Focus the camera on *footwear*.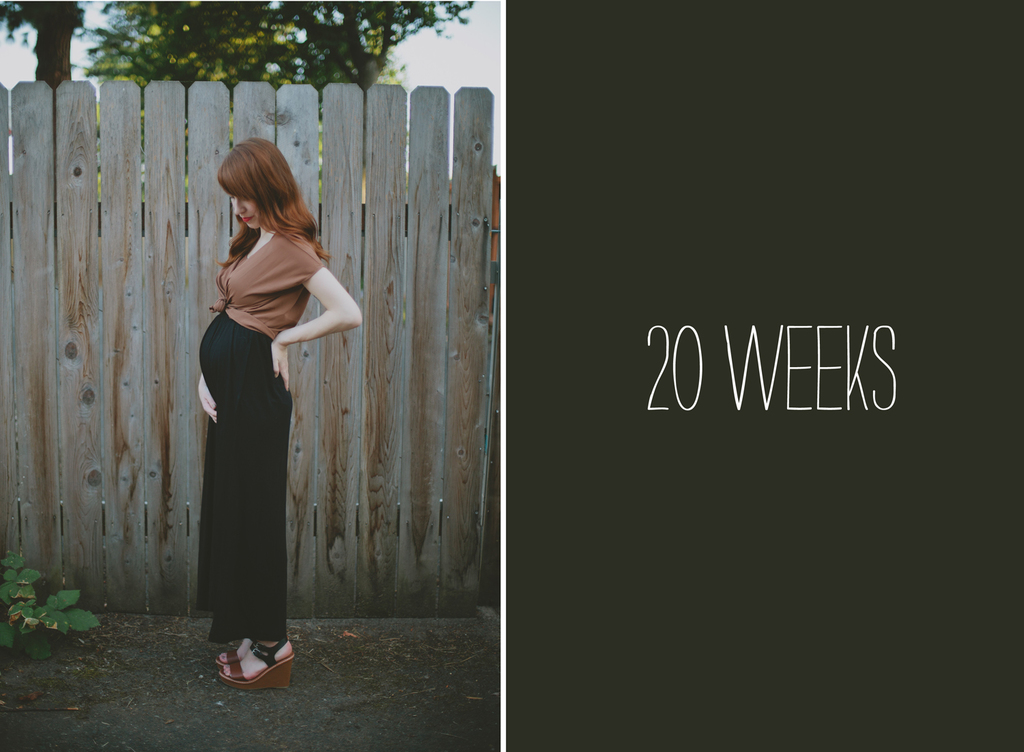
Focus region: {"left": 202, "top": 646, "right": 282, "bottom": 706}.
